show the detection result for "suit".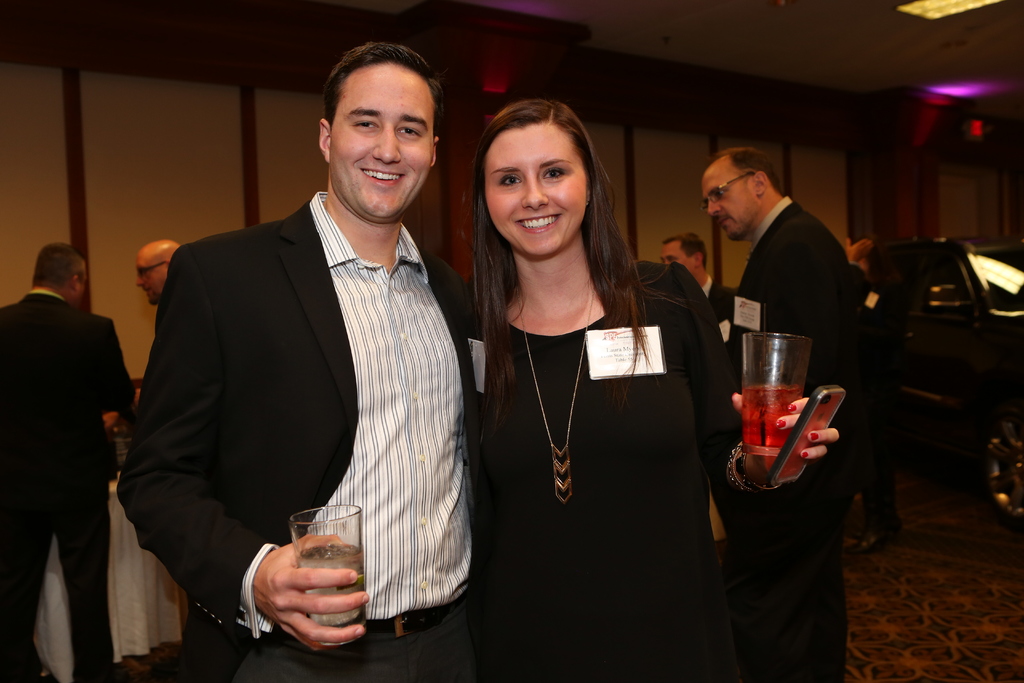
box=[0, 292, 136, 682].
